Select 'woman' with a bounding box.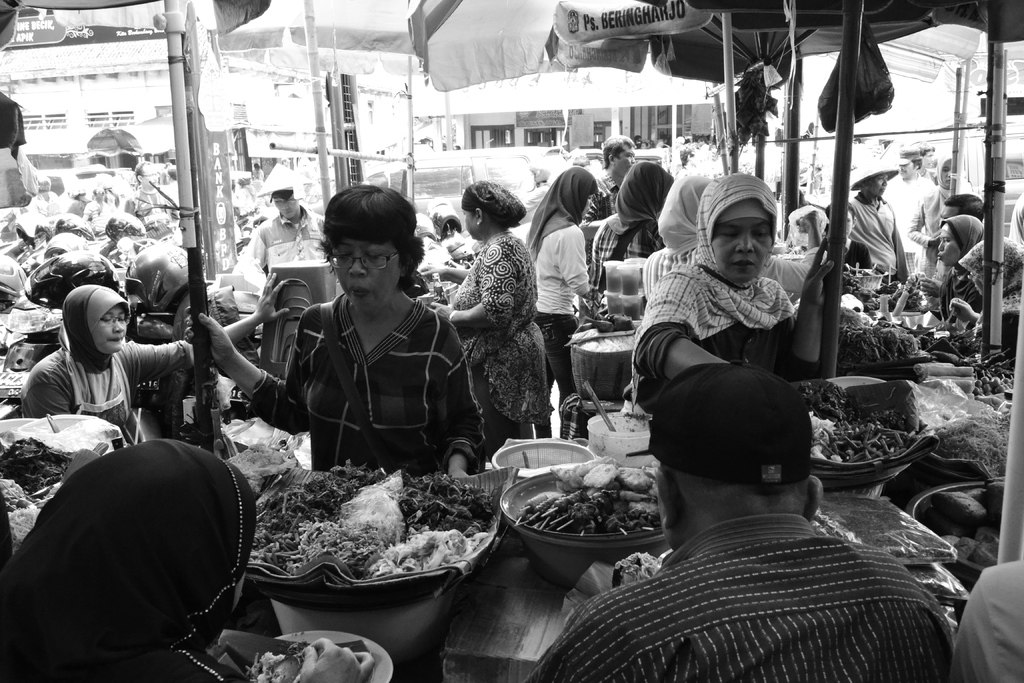
region(642, 176, 714, 300).
